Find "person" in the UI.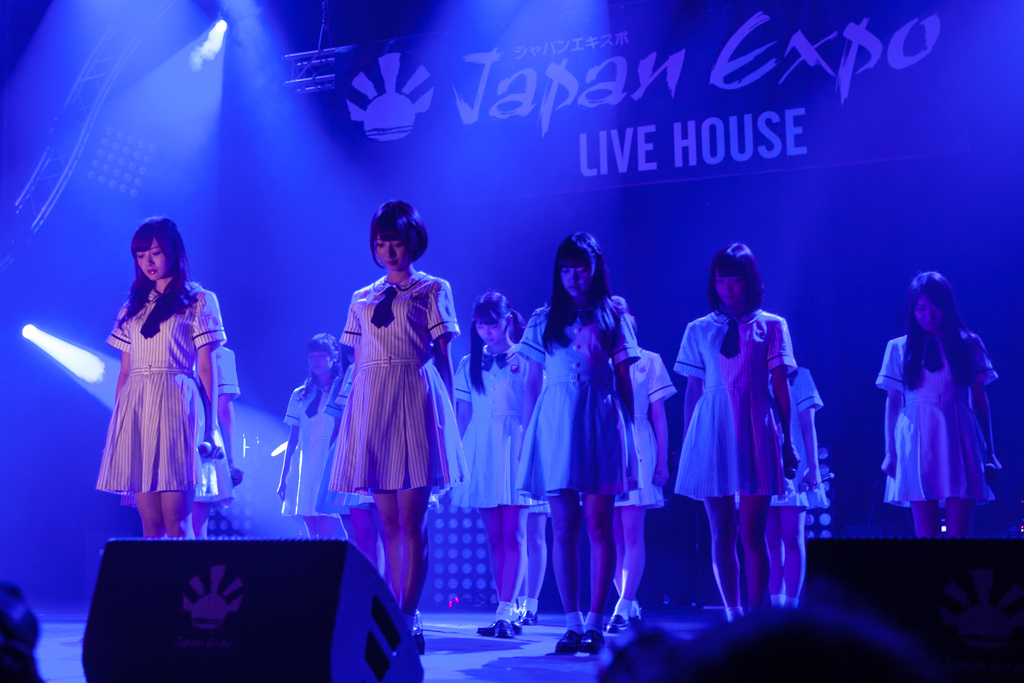
UI element at region(679, 230, 830, 629).
